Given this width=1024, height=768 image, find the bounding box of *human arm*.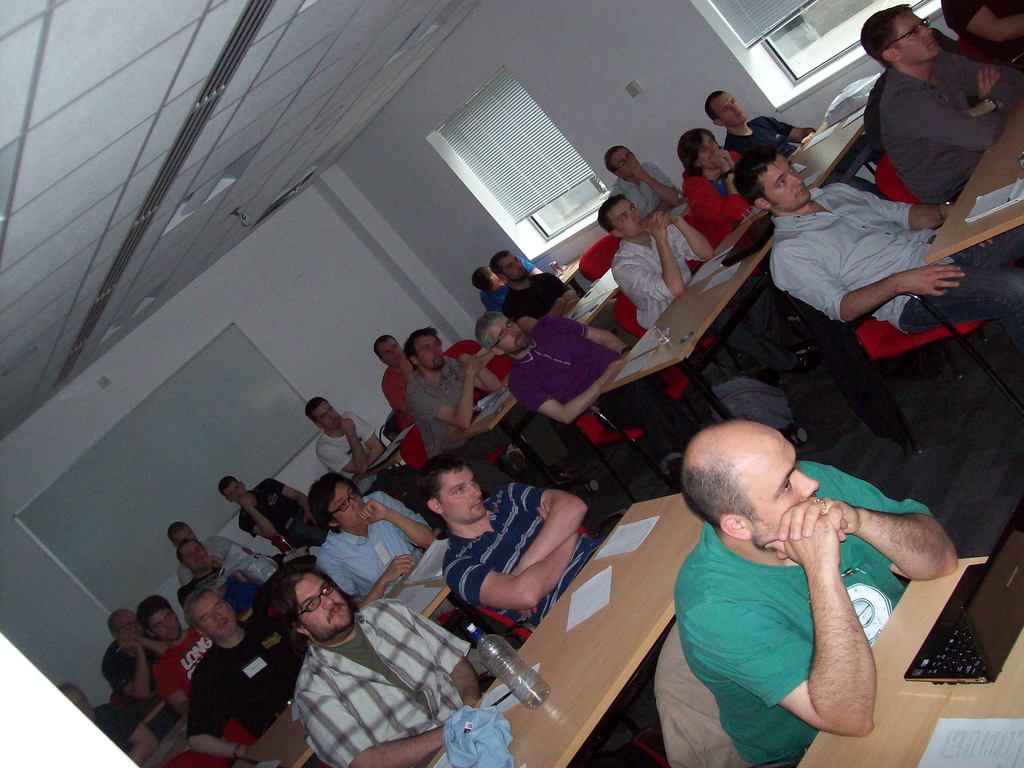
{"x1": 390, "y1": 604, "x2": 481, "y2": 724}.
